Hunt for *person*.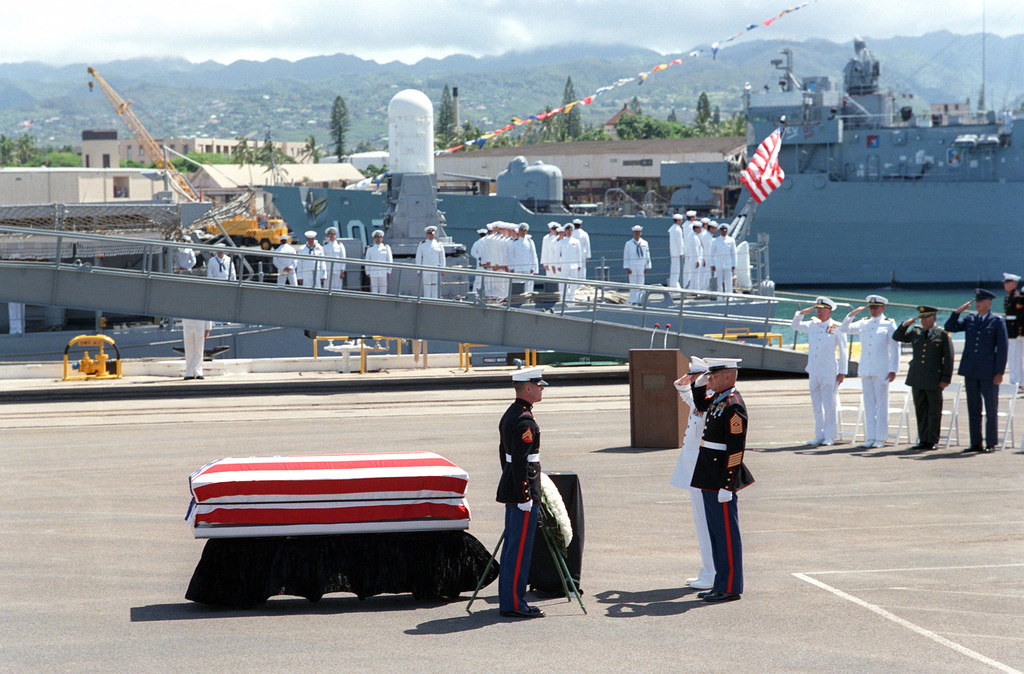
Hunted down at bbox=[945, 289, 1007, 449].
